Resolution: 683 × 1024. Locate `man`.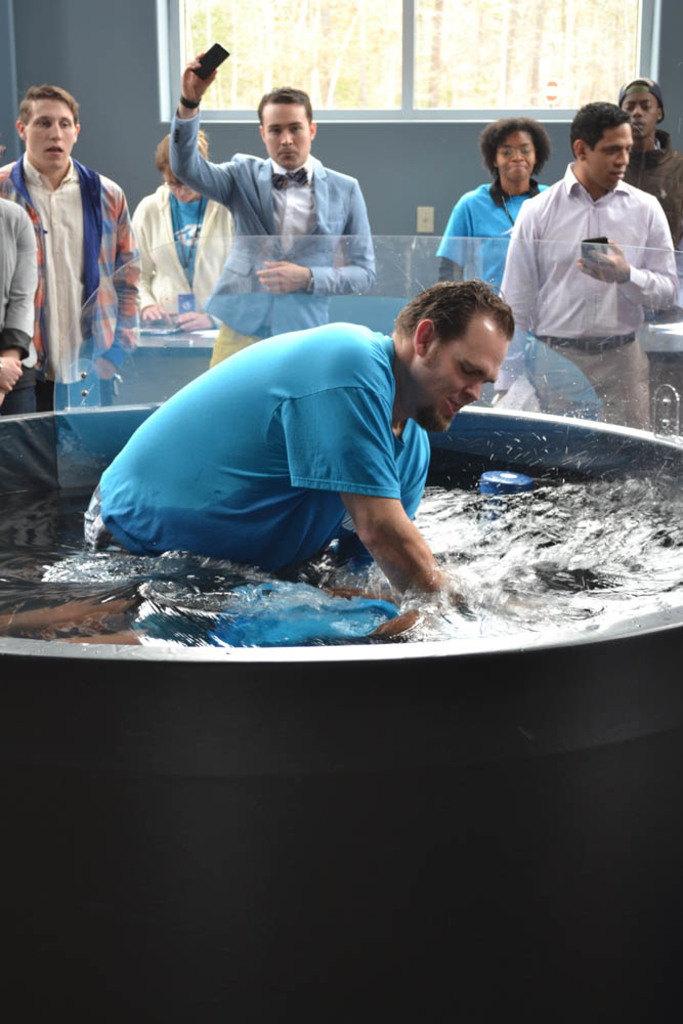
crop(73, 281, 518, 656).
